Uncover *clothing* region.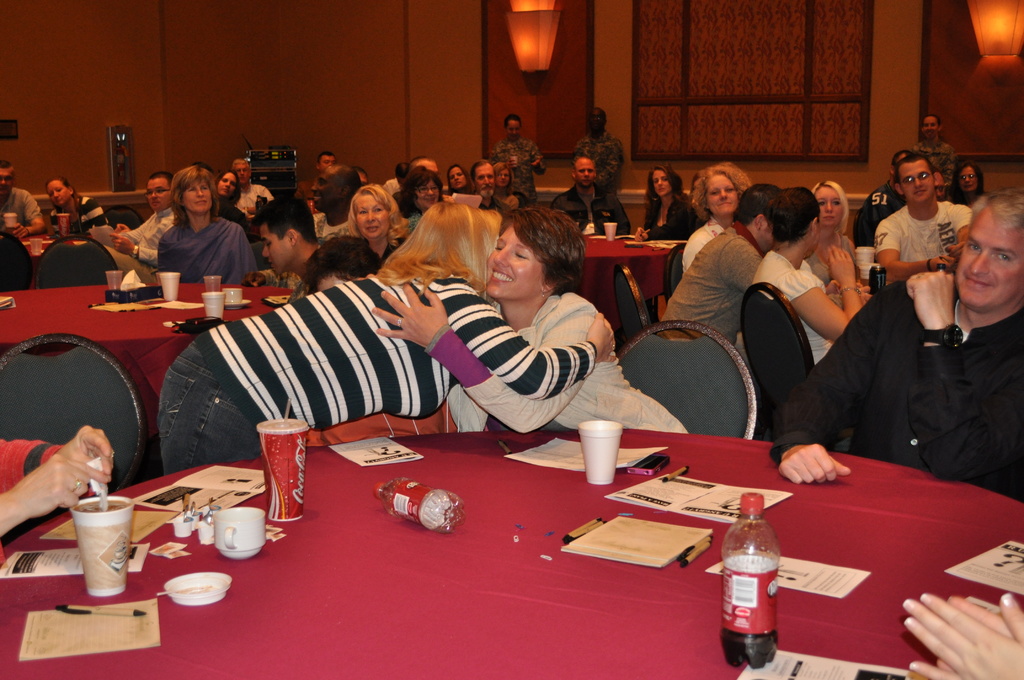
Uncovered: (x1=48, y1=194, x2=113, y2=232).
